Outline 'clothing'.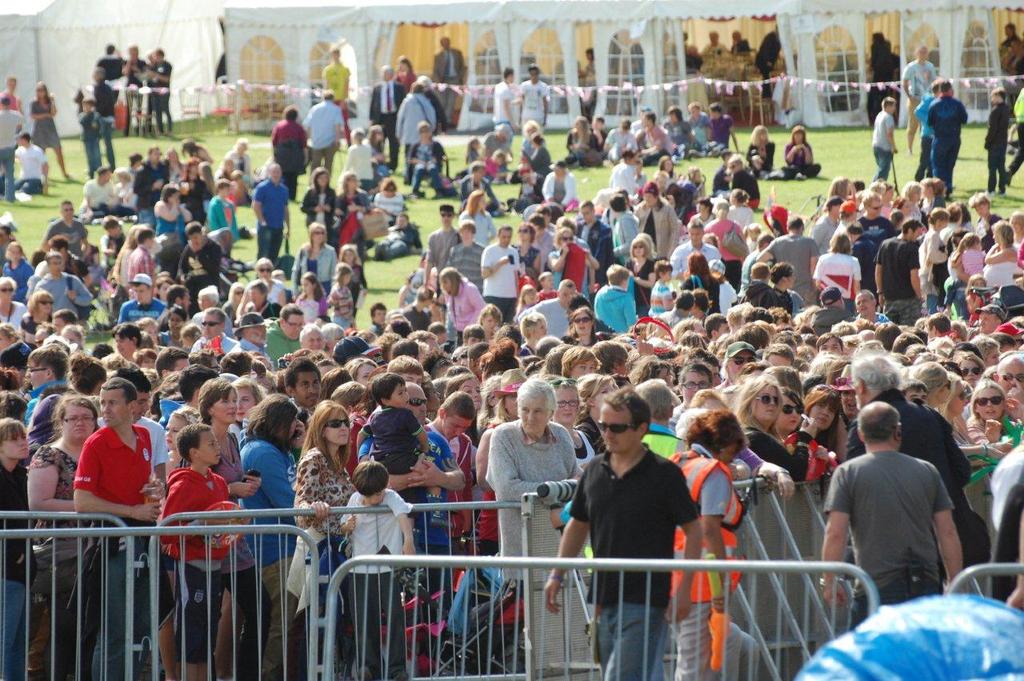
Outline: [393,88,438,182].
